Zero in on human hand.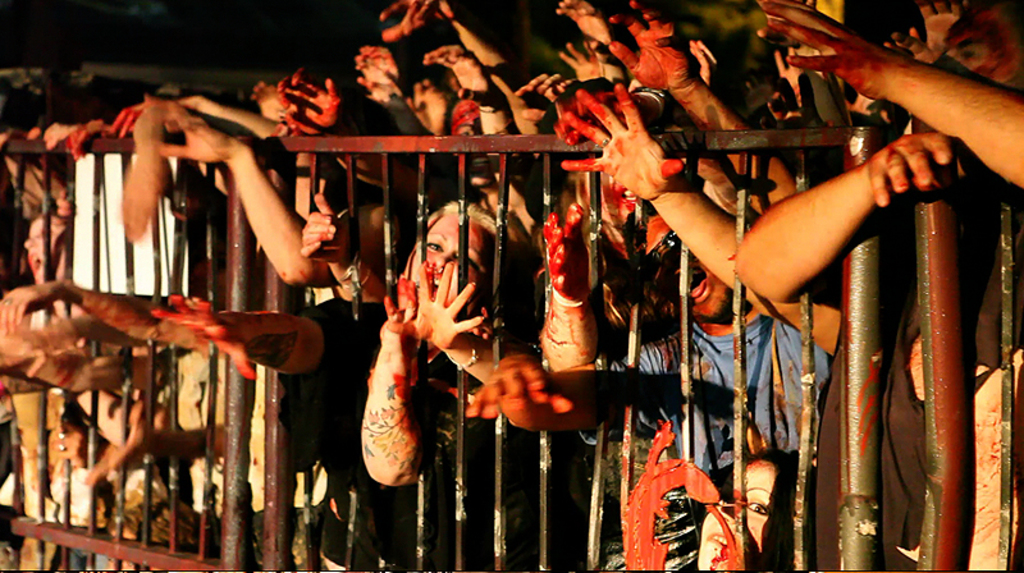
Zeroed in: (left=461, top=347, right=585, bottom=421).
